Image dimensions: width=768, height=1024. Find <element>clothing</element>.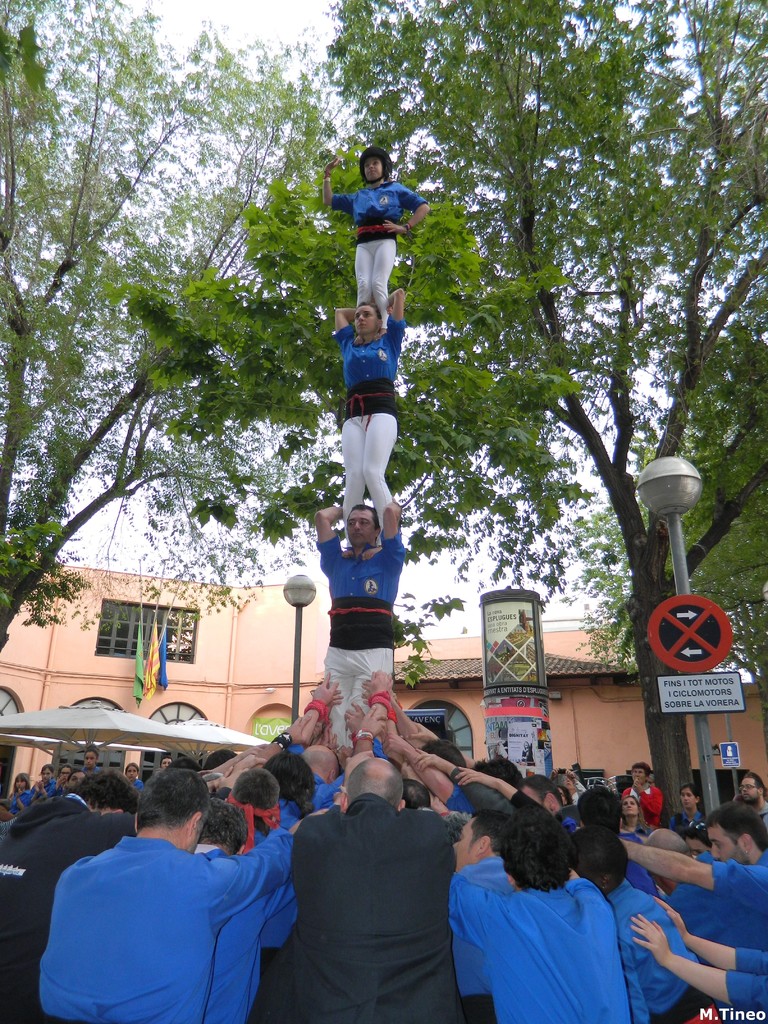
box(335, 311, 406, 510).
